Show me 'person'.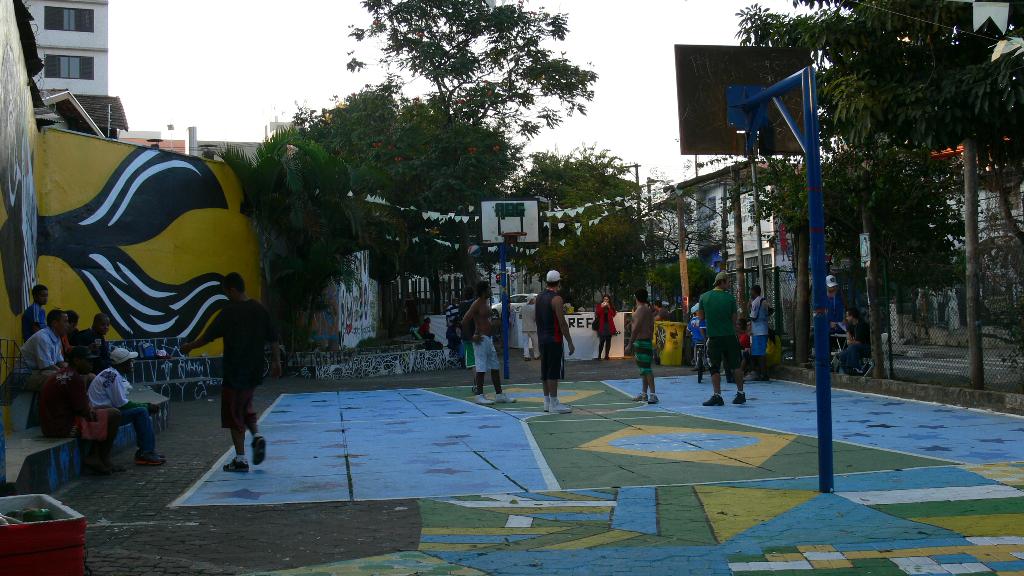
'person' is here: locate(595, 293, 616, 361).
